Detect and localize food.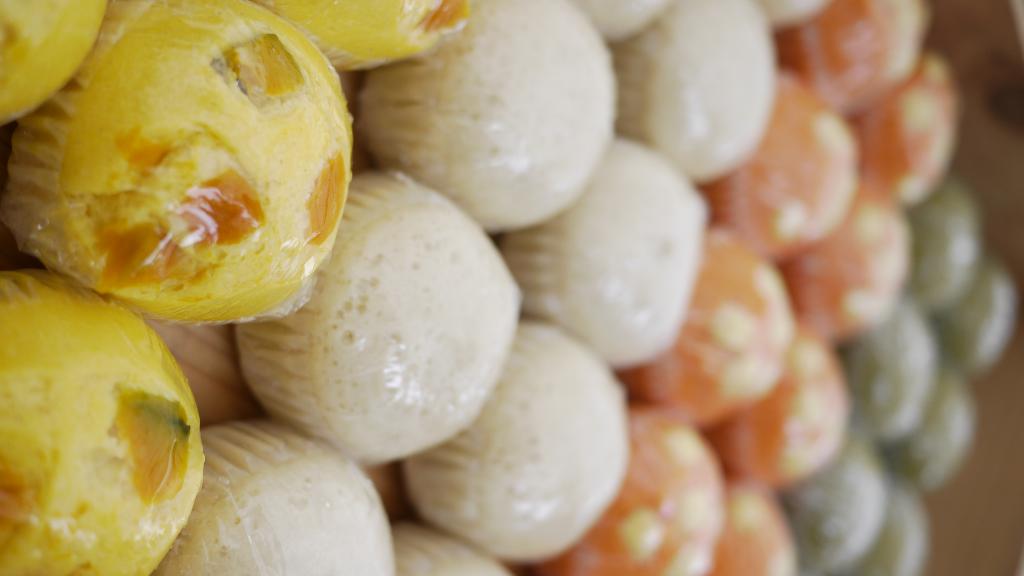
Localized at region(778, 176, 913, 339).
